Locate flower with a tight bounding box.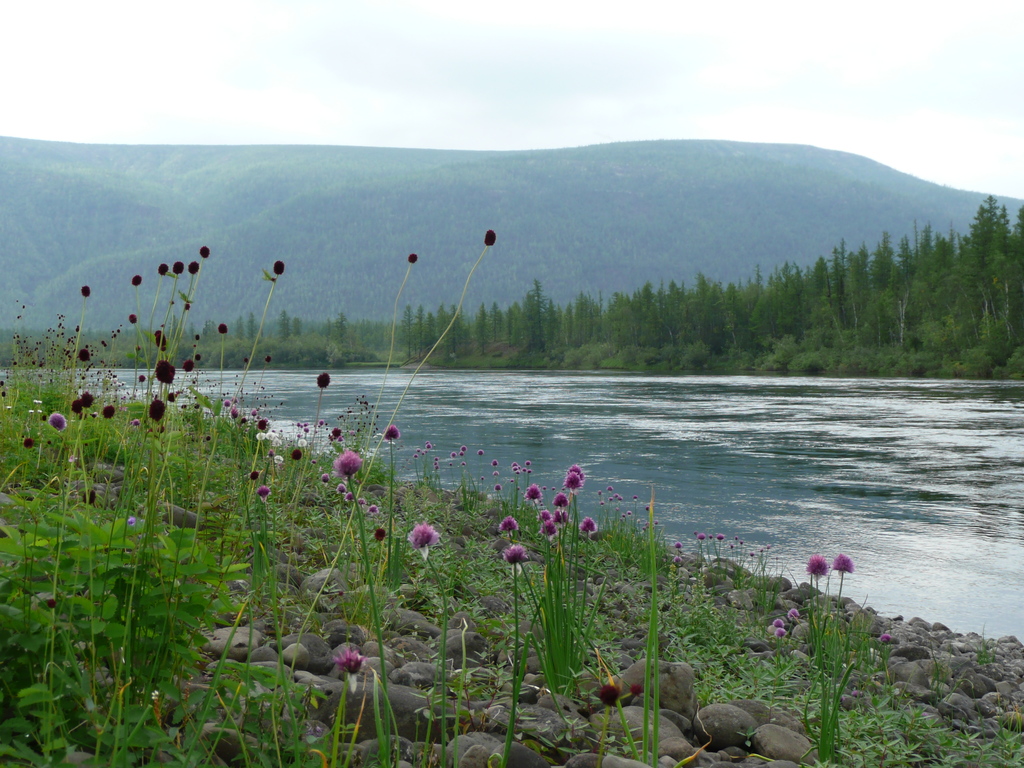
BBox(552, 493, 568, 507).
